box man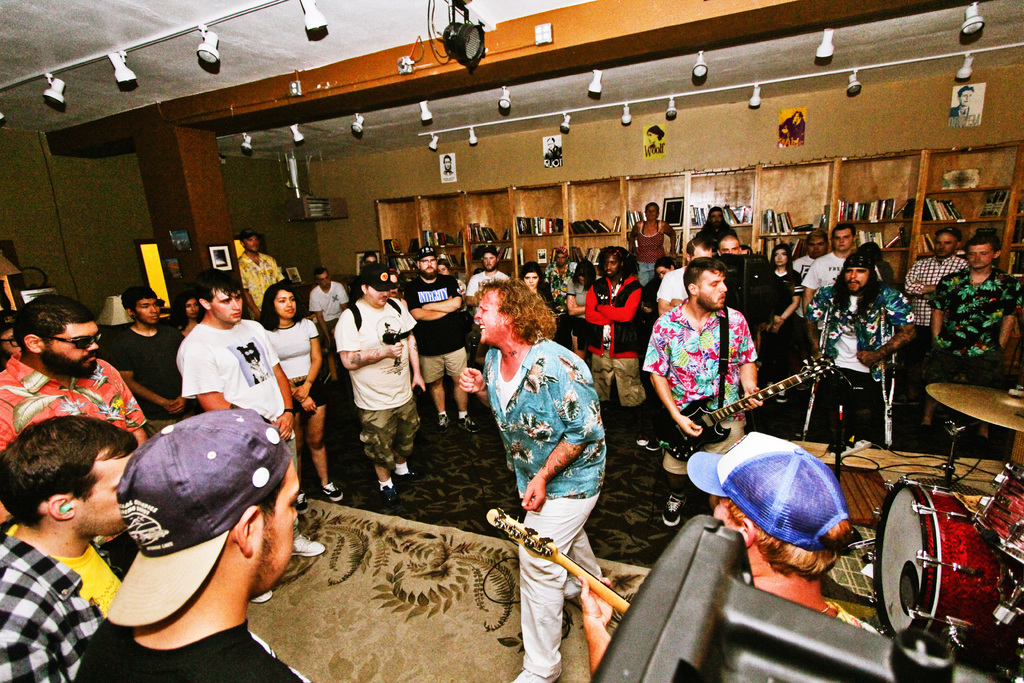
box=[450, 270, 620, 682]
